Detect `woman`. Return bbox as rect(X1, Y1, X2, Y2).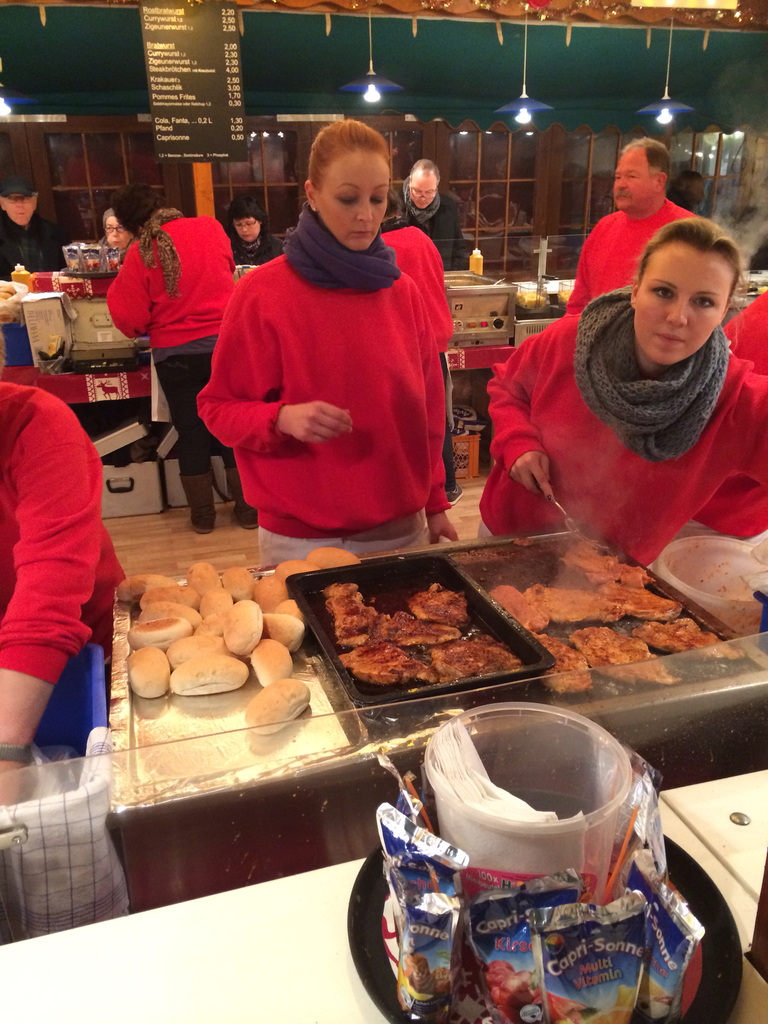
rect(671, 171, 711, 223).
